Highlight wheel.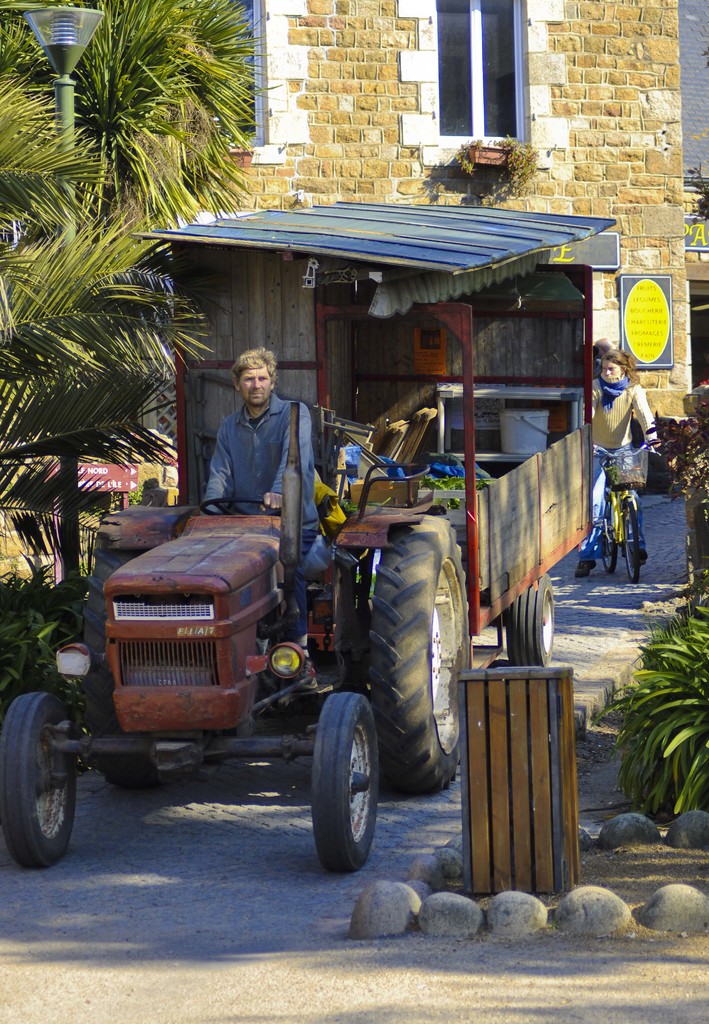
Highlighted region: rect(595, 504, 623, 573).
